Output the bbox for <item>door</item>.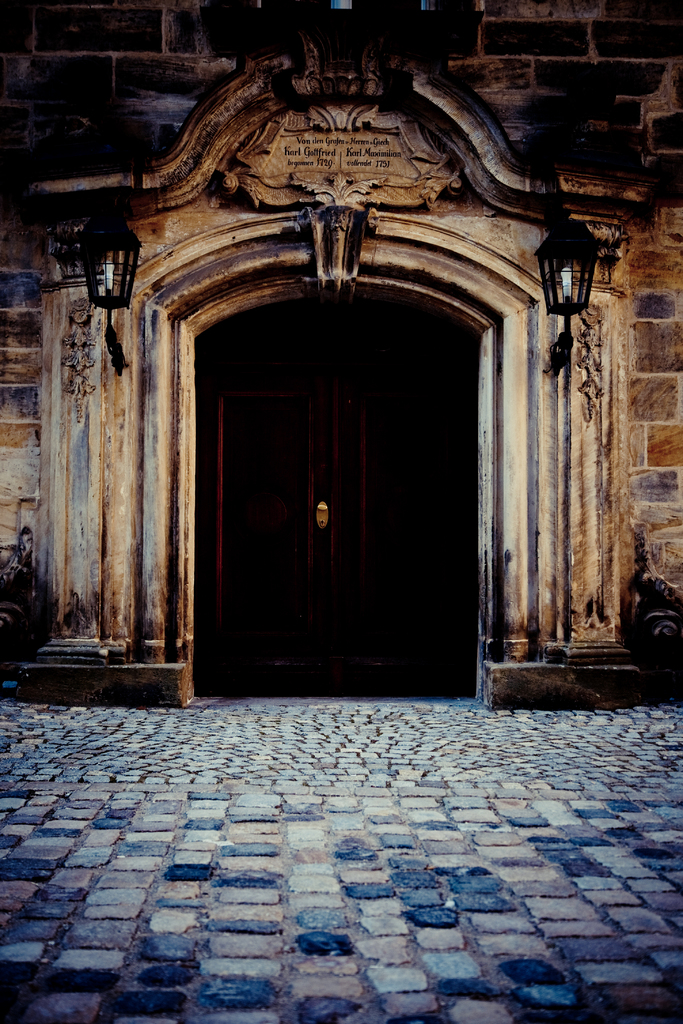
193 299 478 698.
